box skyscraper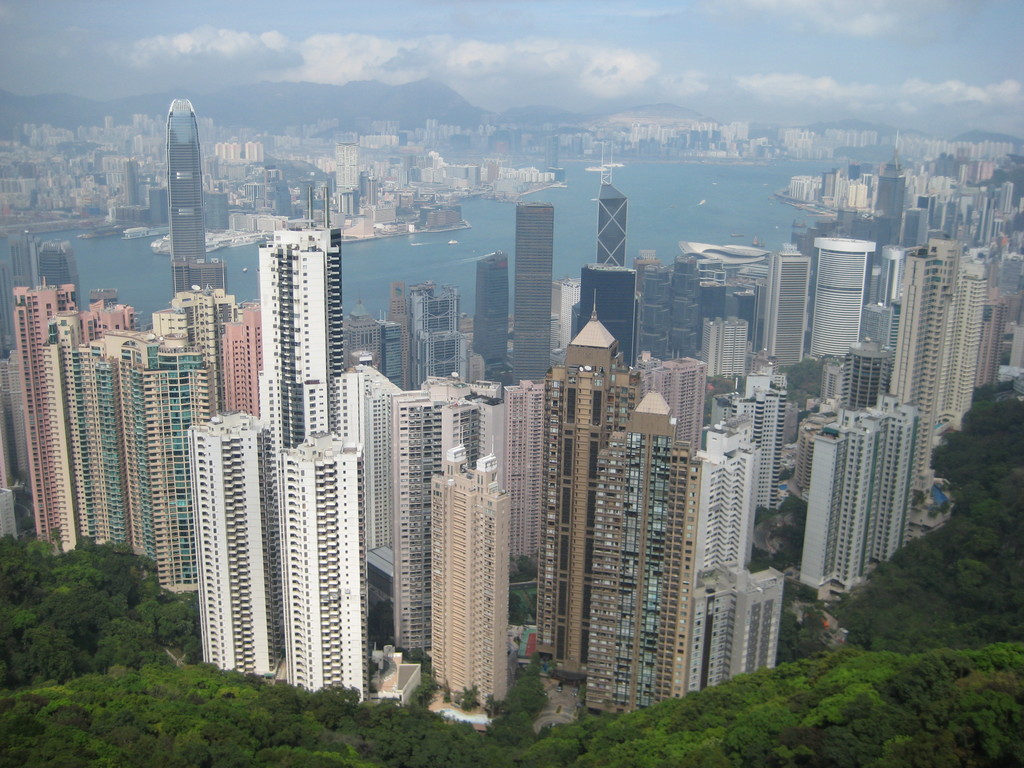
rect(211, 292, 270, 446)
